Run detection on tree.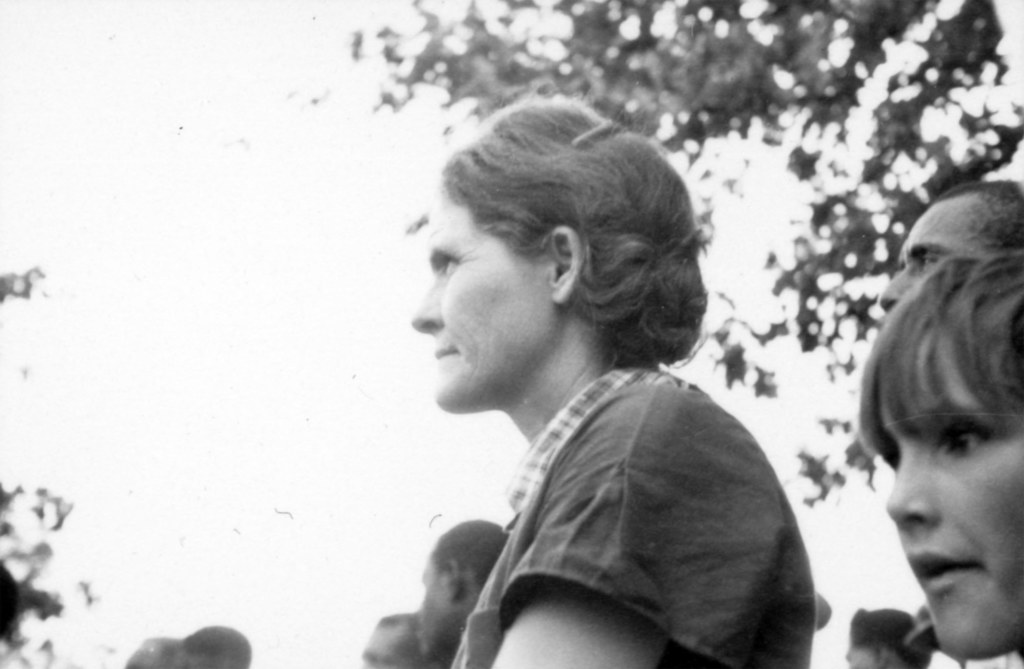
Result: BBox(348, 0, 1023, 507).
